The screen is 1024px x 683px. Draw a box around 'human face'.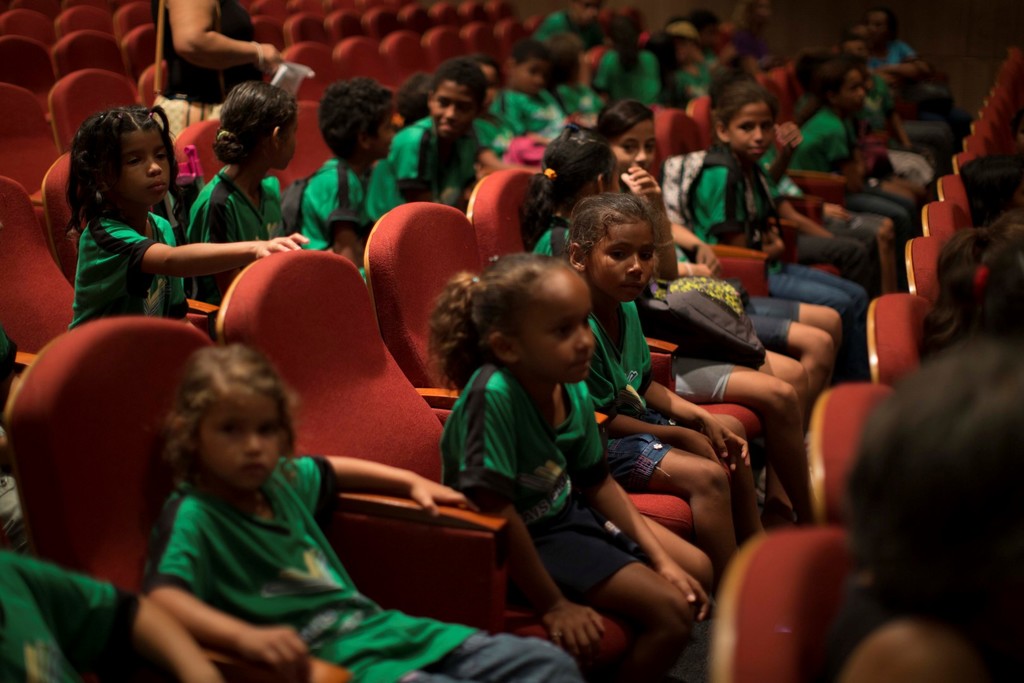
left=370, top=111, right=399, bottom=152.
